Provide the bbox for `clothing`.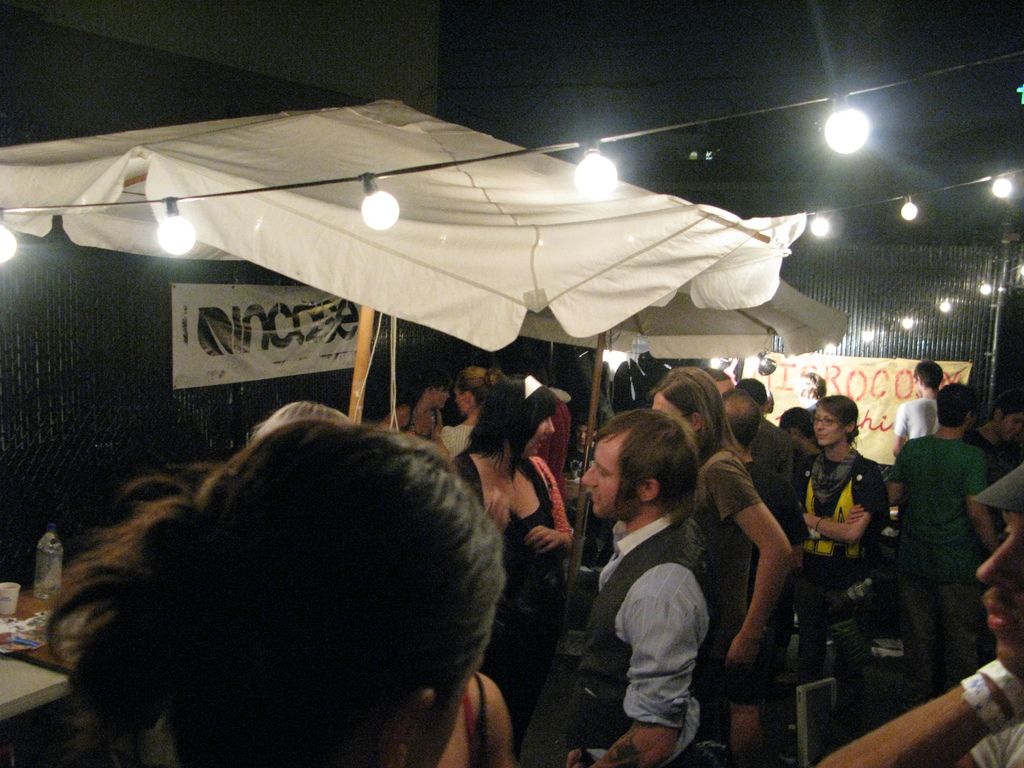
Rect(754, 417, 796, 468).
